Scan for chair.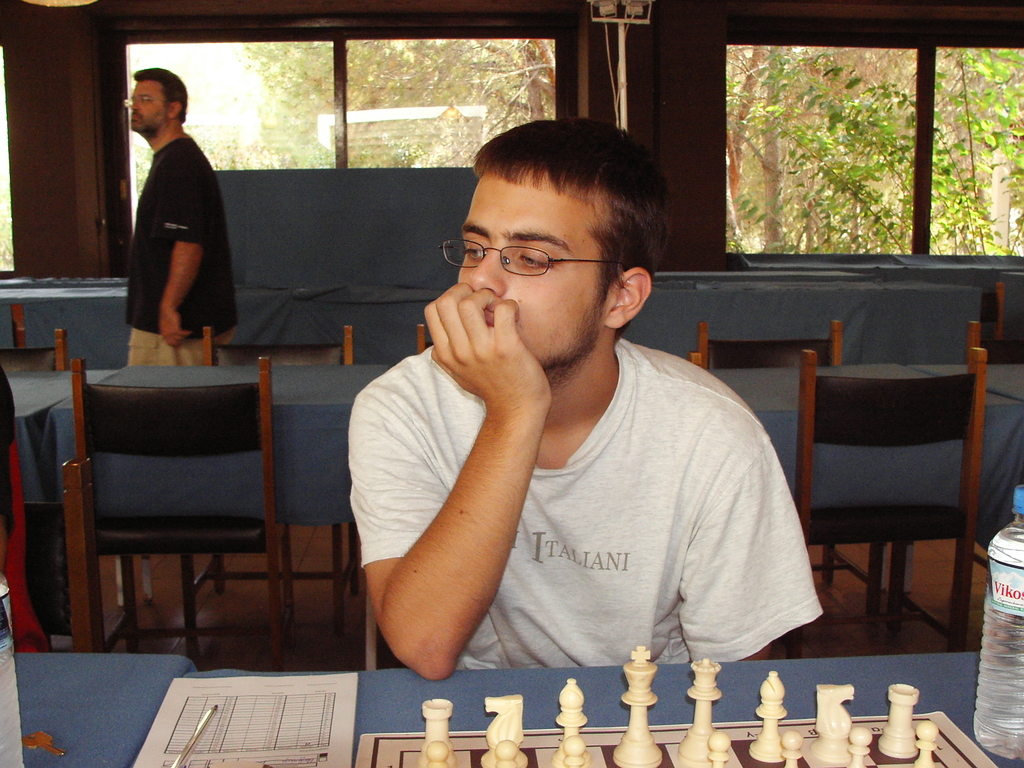
Scan result: bbox=(419, 325, 432, 357).
